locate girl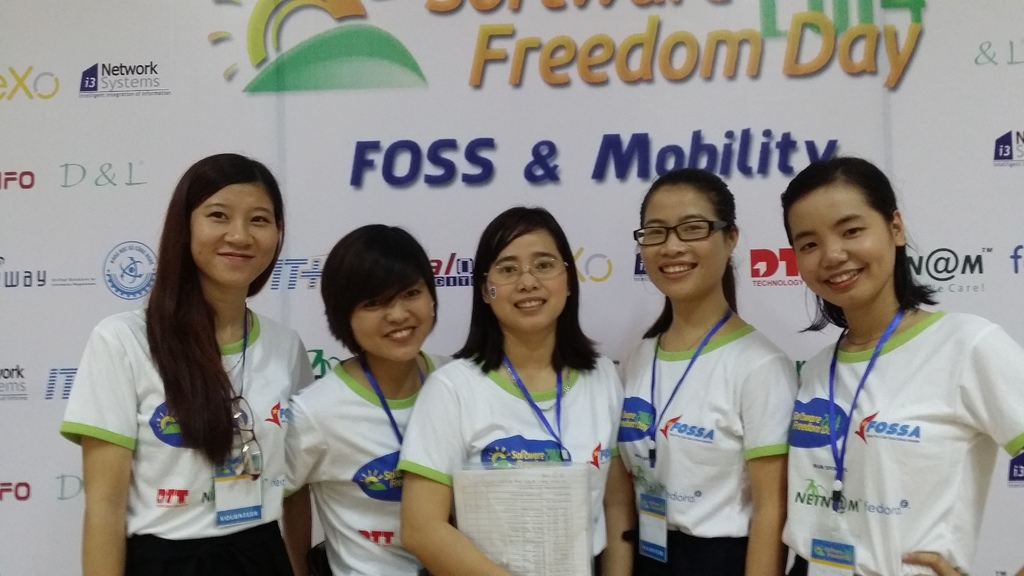
crop(398, 207, 641, 575)
